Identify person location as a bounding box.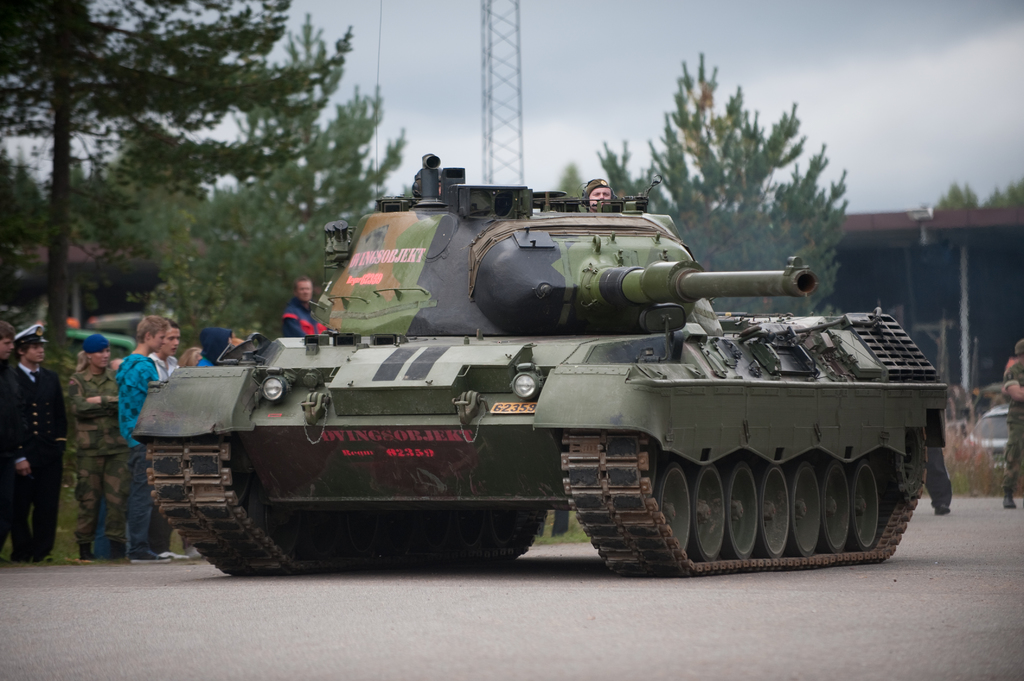
bbox(9, 317, 74, 579).
